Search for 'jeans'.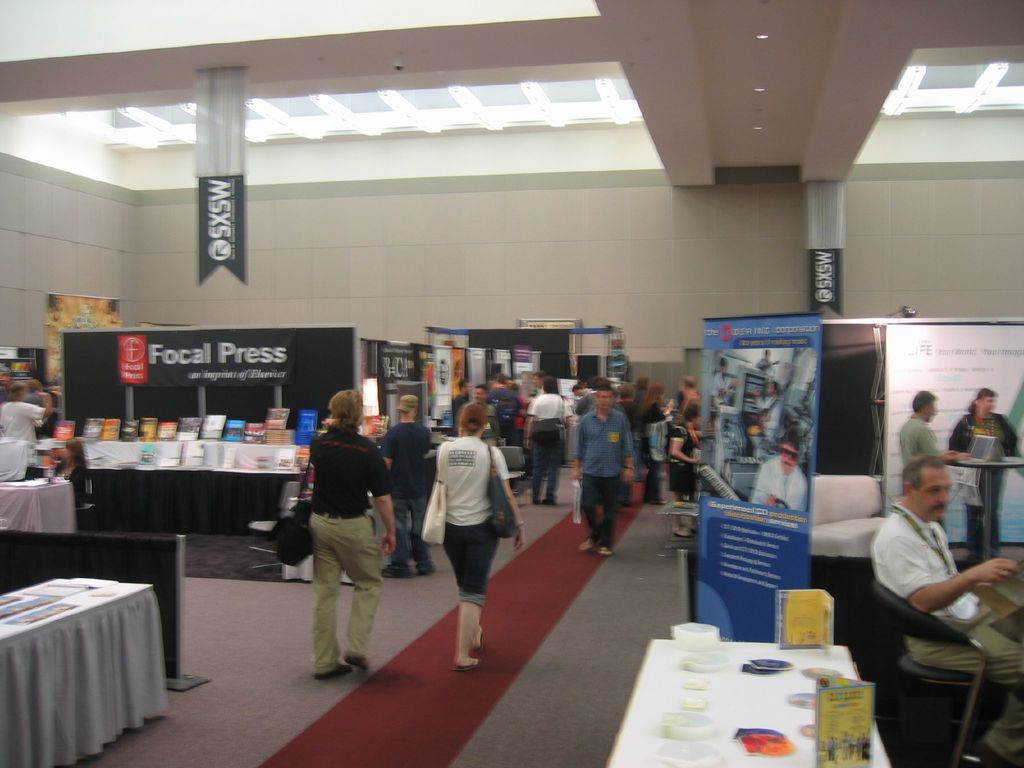
Found at select_region(298, 515, 387, 665).
